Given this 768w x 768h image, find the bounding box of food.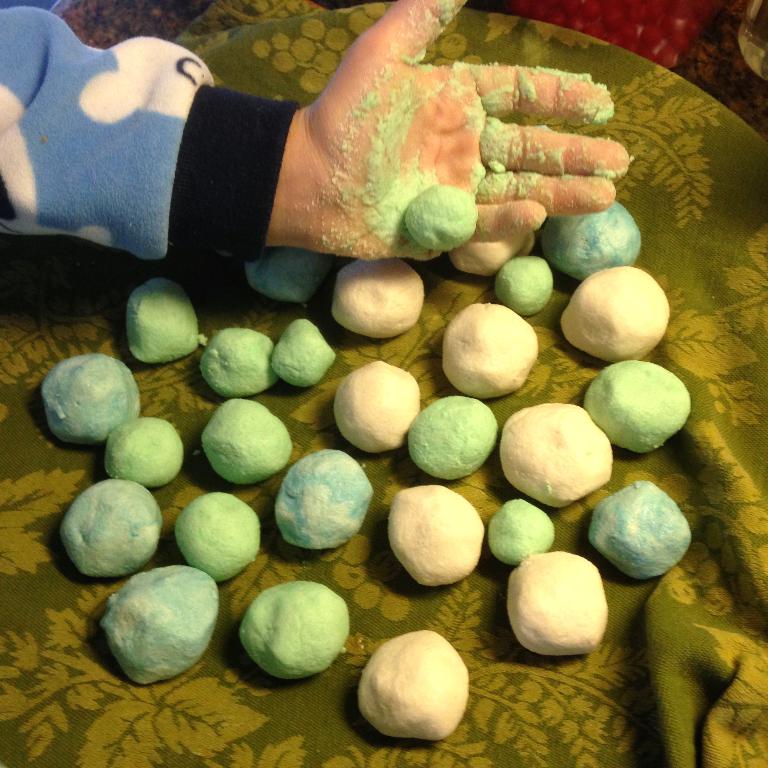
200:397:293:483.
